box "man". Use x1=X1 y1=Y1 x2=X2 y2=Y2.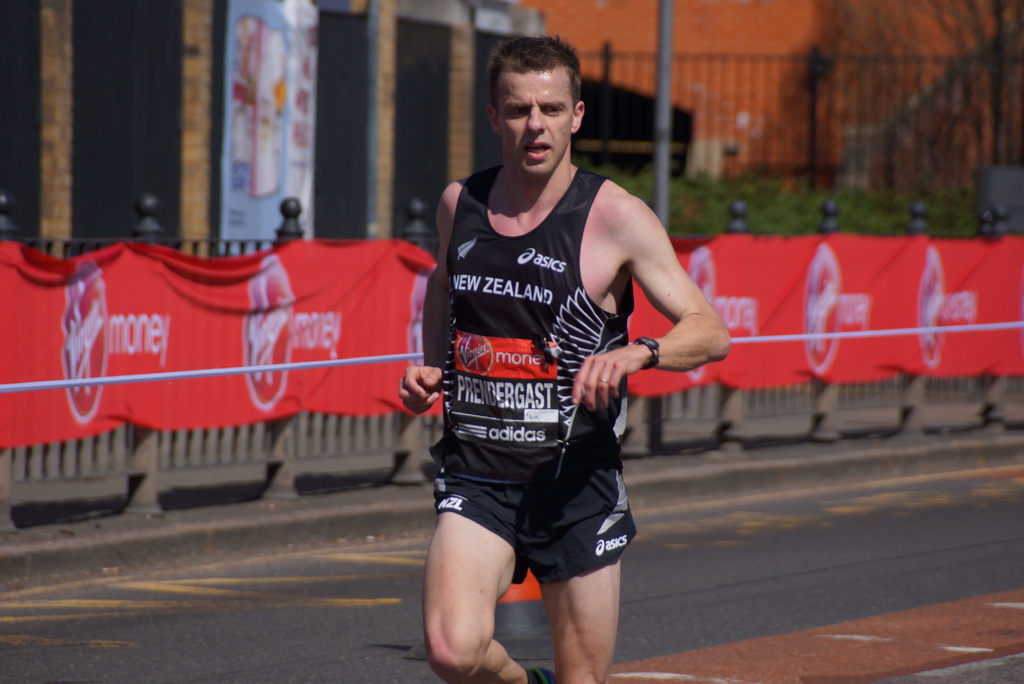
x1=404 y1=37 x2=715 y2=670.
